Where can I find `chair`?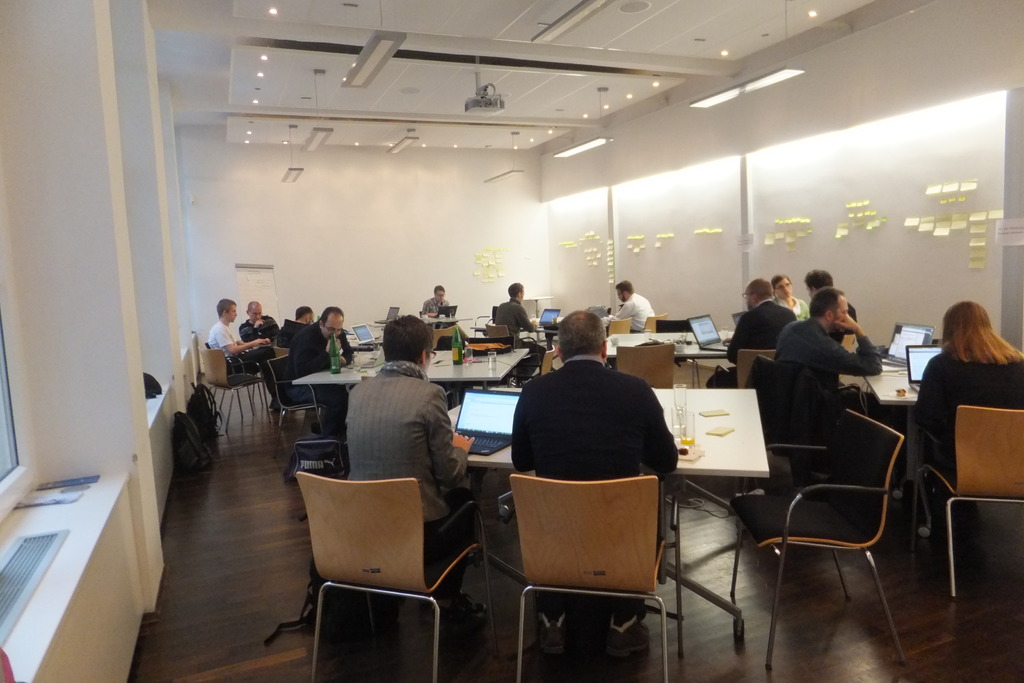
You can find it at bbox=(198, 350, 266, 432).
